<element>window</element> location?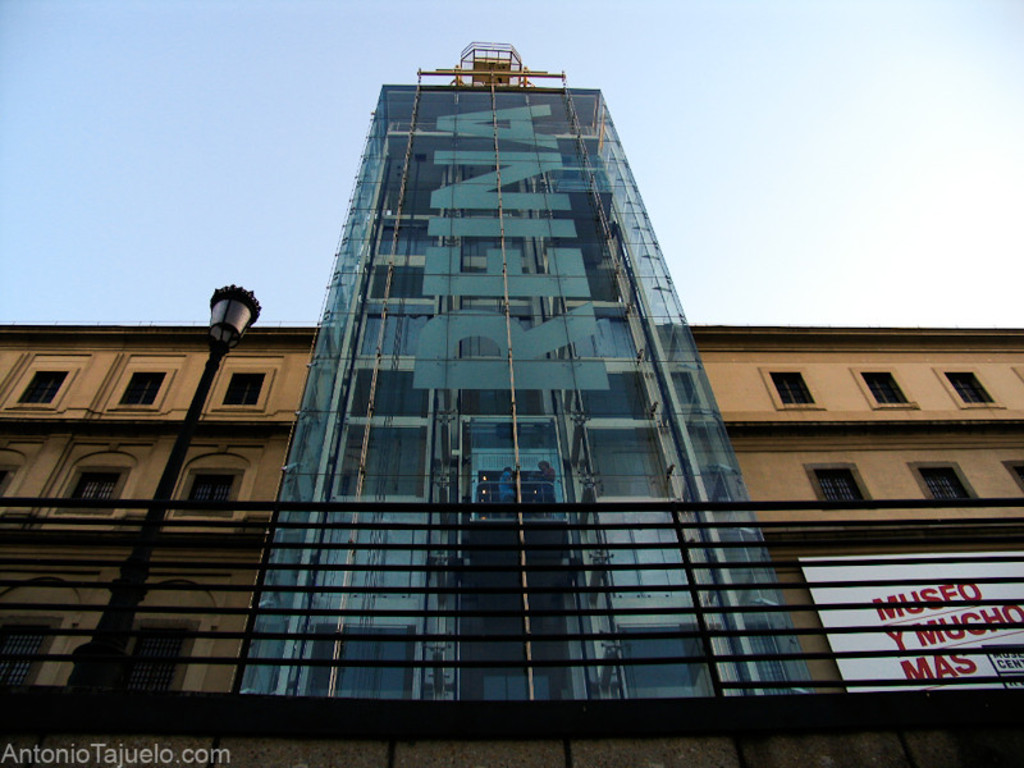
(172,468,247,522)
